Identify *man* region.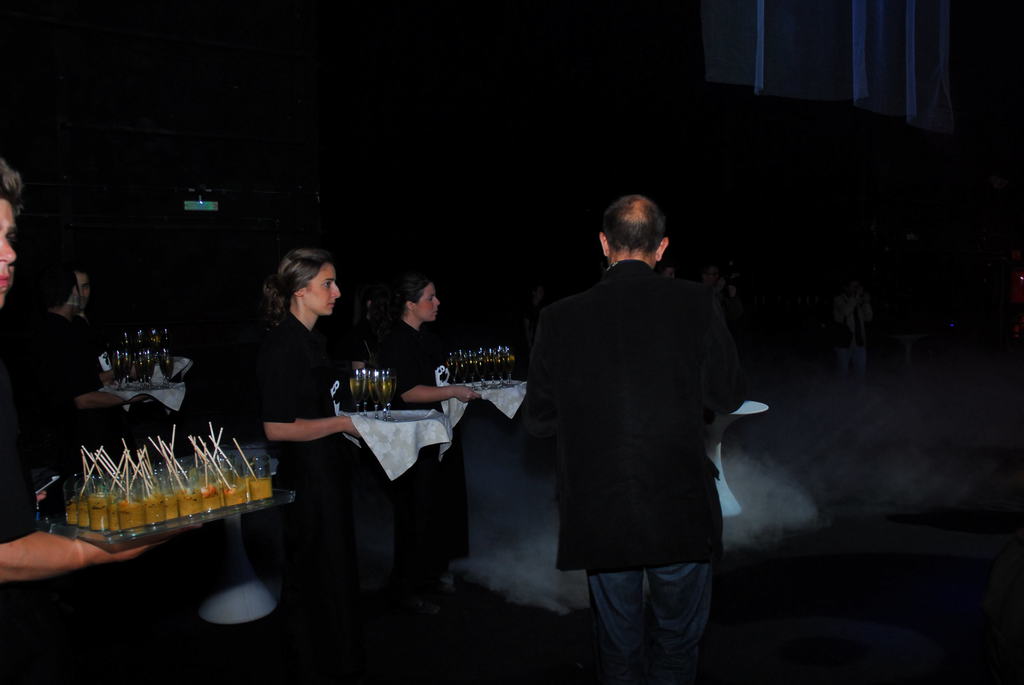
Region: l=516, t=196, r=775, b=675.
